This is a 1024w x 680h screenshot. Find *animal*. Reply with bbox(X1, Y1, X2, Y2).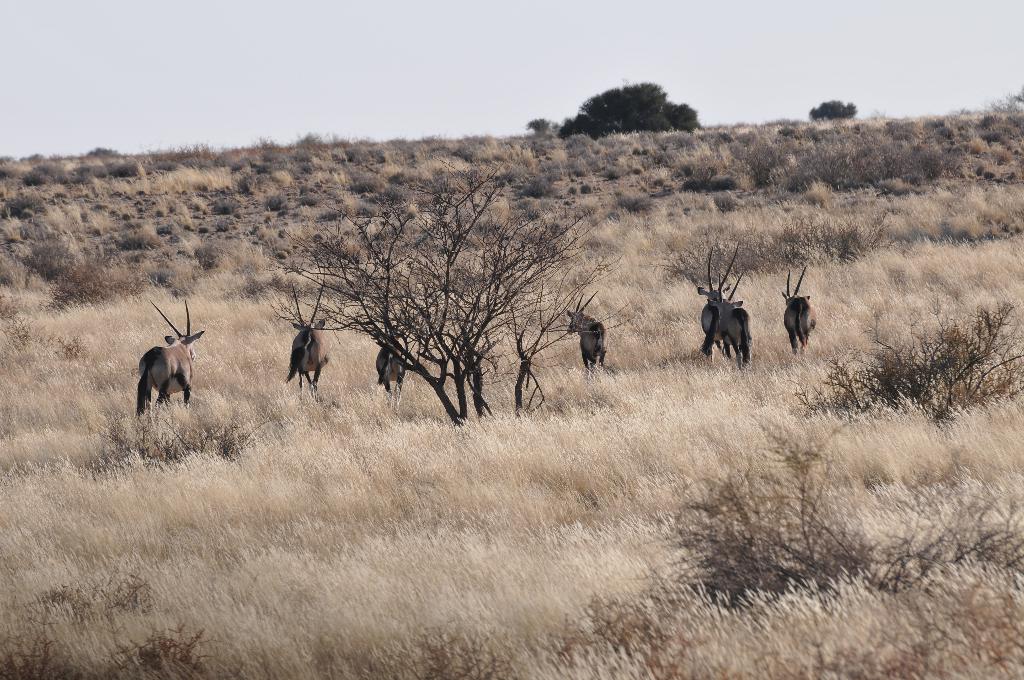
bbox(781, 265, 819, 361).
